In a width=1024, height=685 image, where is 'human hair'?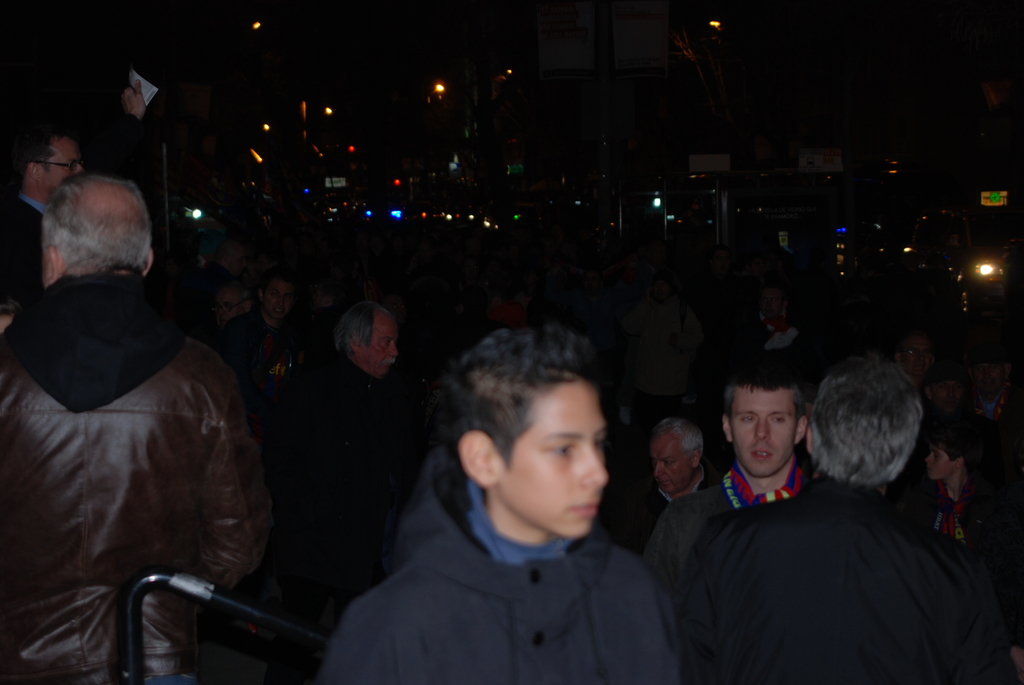
<bbox>39, 168, 155, 280</bbox>.
